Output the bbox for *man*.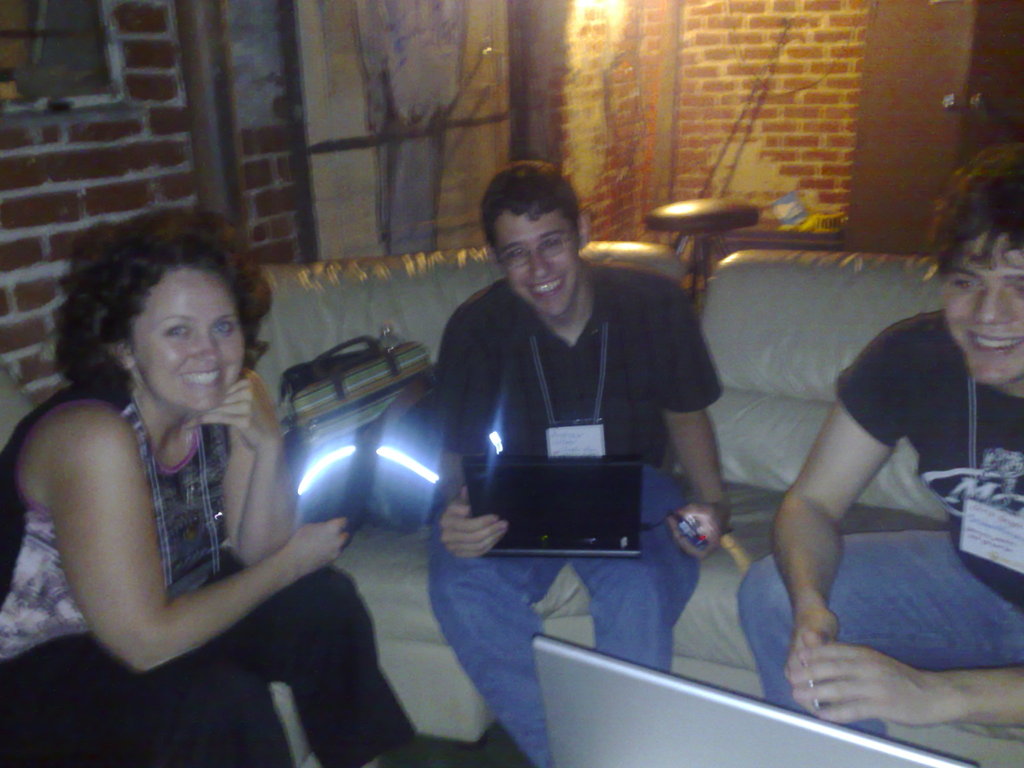
(426, 157, 726, 767).
